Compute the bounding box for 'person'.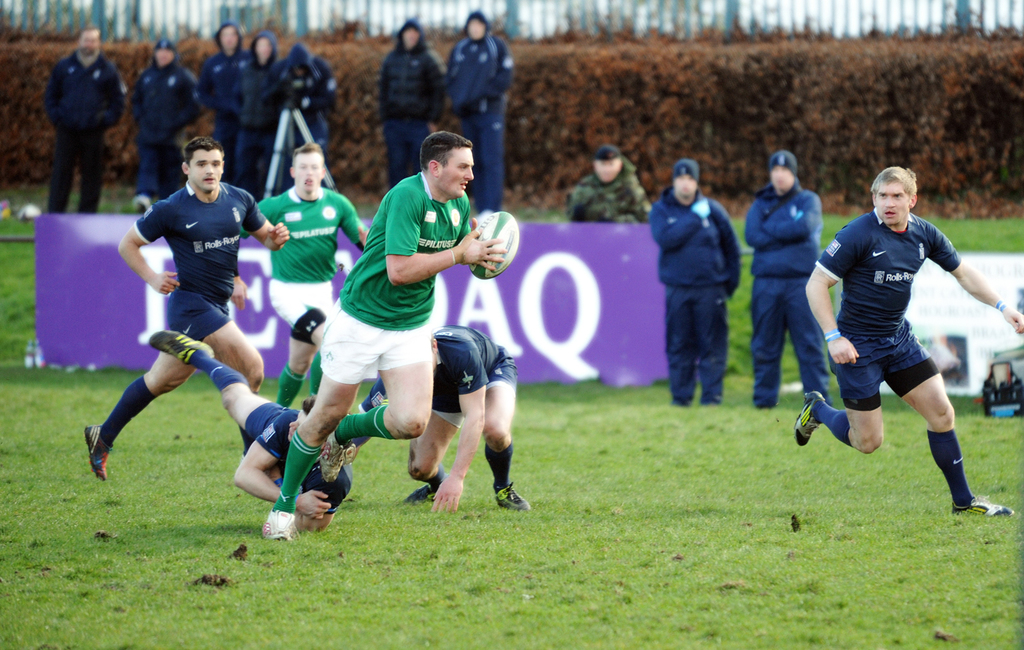
bbox=[125, 33, 198, 215].
